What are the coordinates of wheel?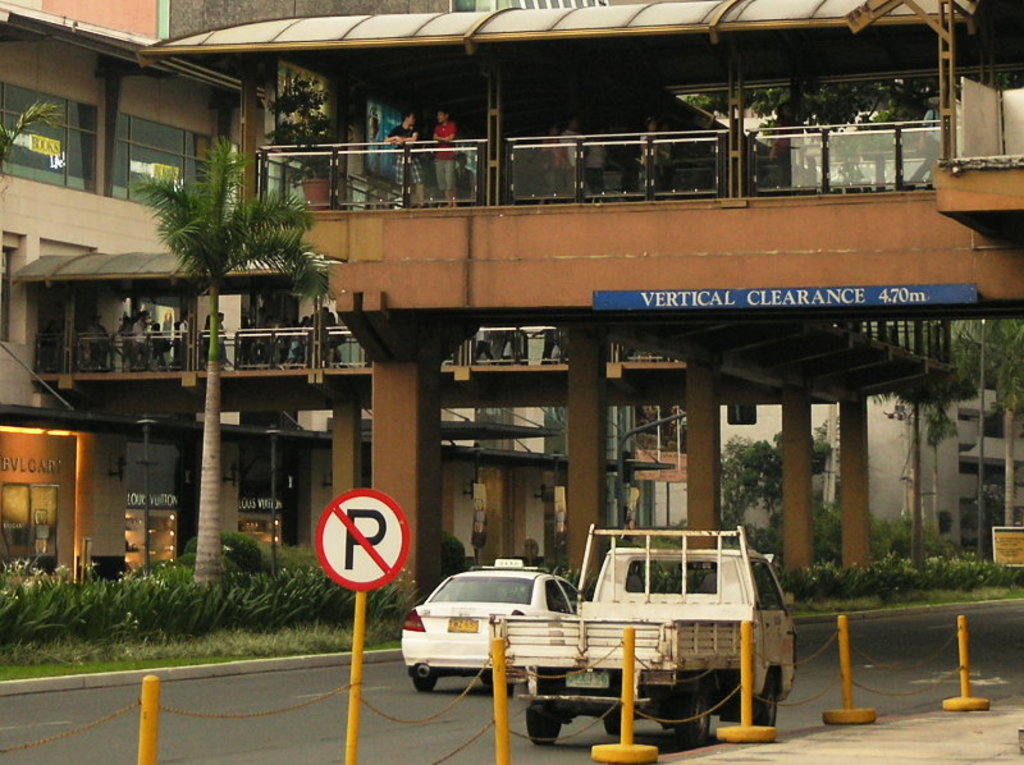
select_region(758, 675, 778, 729).
